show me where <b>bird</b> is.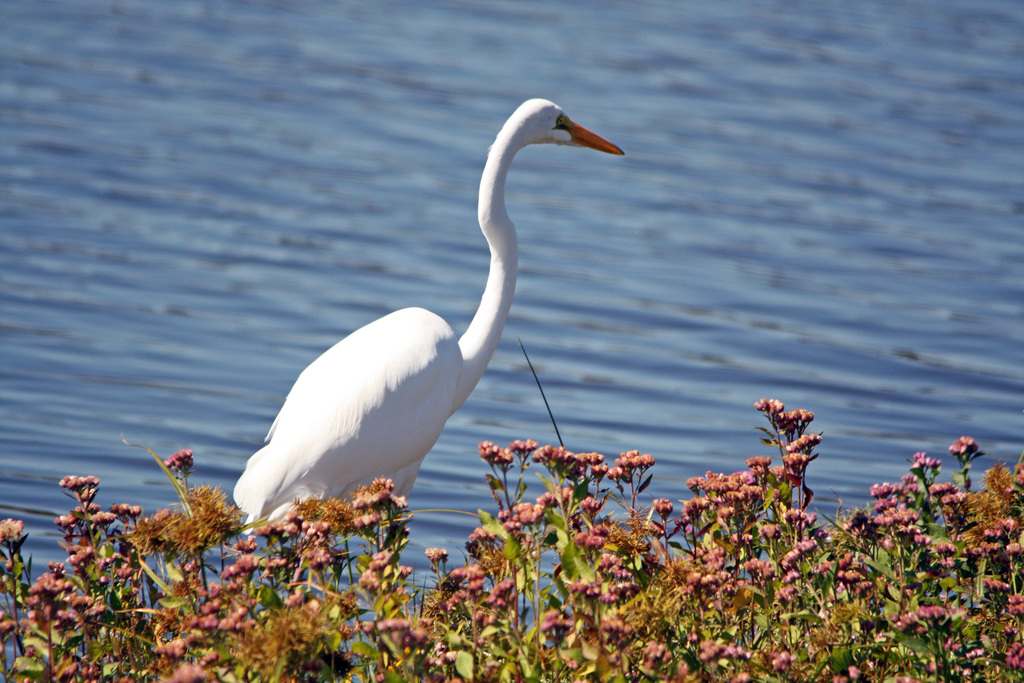
<b>bird</b> is at [left=237, top=108, right=552, bottom=523].
